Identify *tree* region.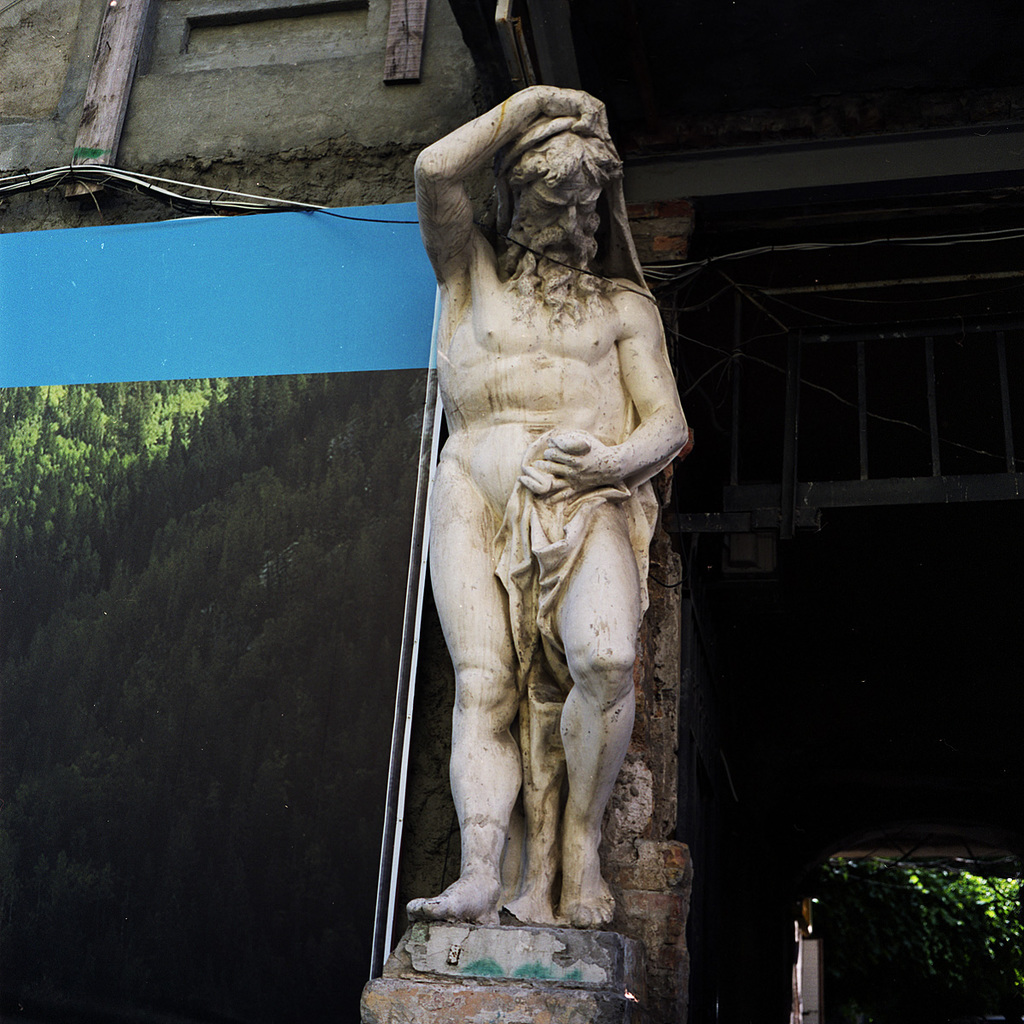
Region: [x1=812, y1=852, x2=1023, y2=1023].
